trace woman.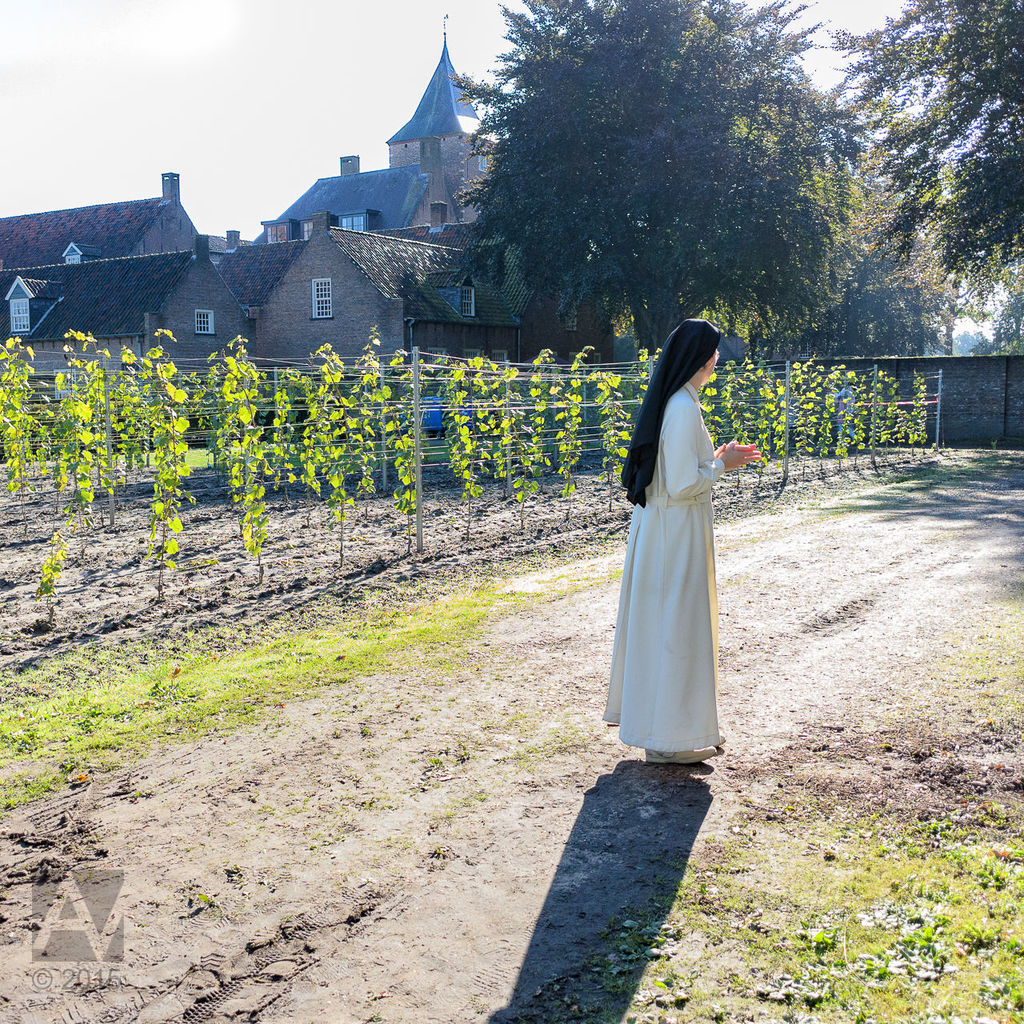
Traced to [left=600, top=286, right=754, bottom=781].
